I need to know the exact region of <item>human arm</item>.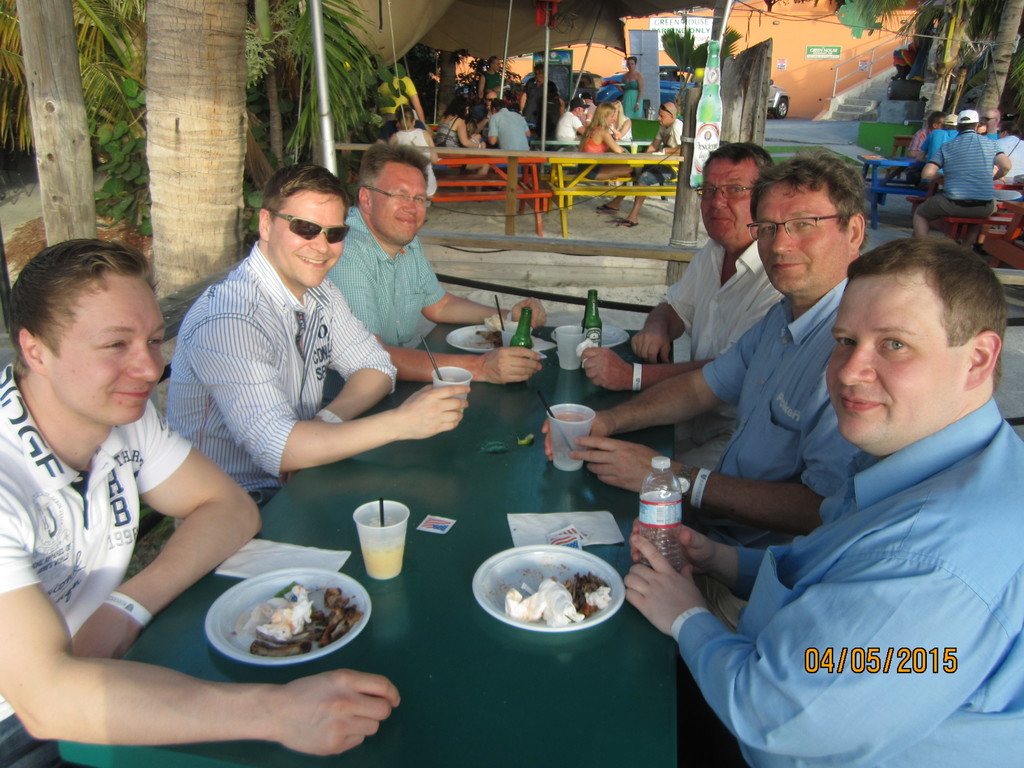
Region: rect(341, 285, 541, 373).
